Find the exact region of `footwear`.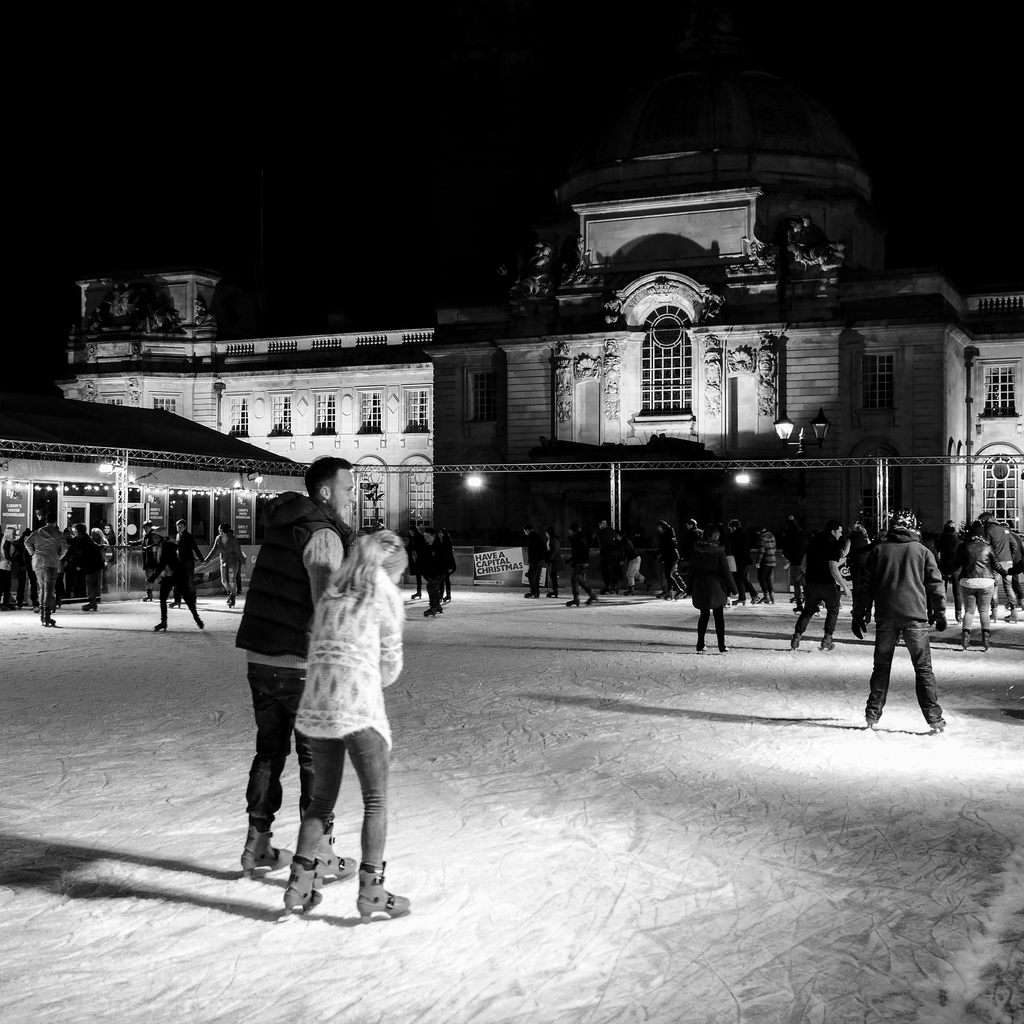
Exact region: x1=81 y1=598 x2=102 y2=612.
